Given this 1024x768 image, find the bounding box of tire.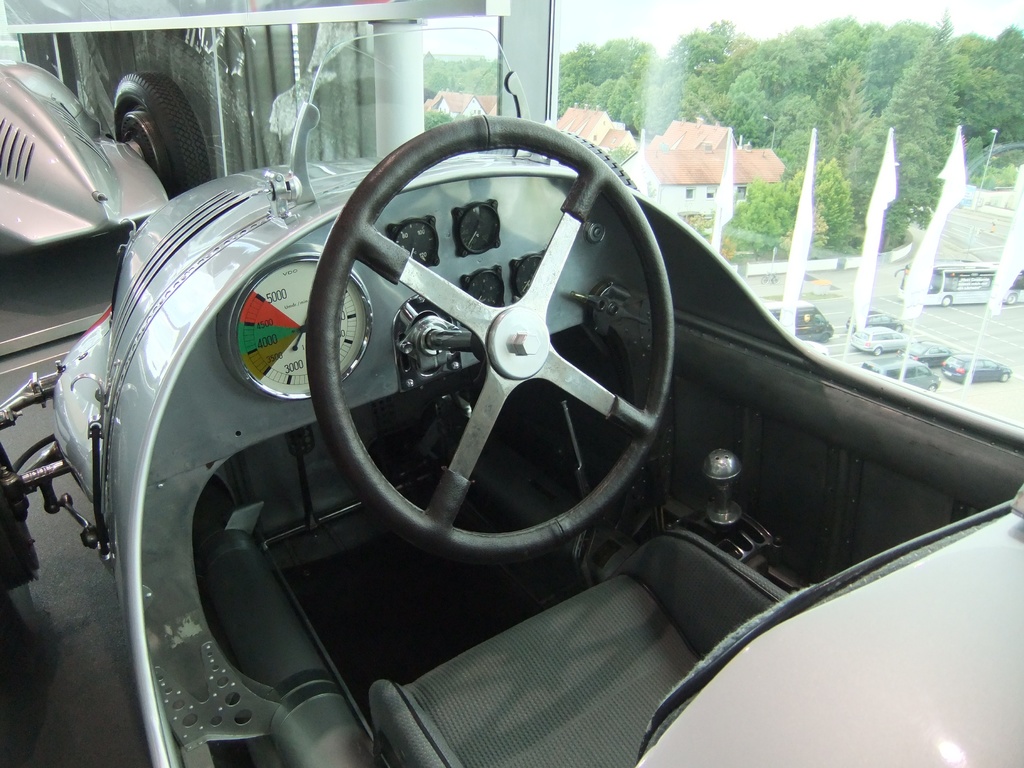
942,297,956,307.
